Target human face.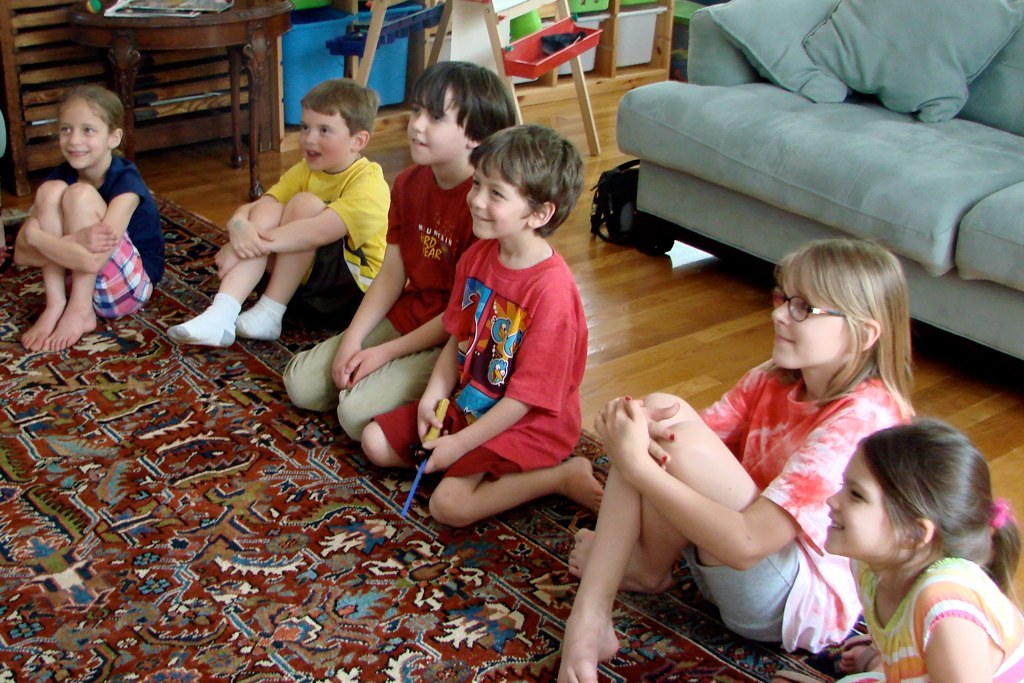
Target region: region(825, 448, 905, 557).
